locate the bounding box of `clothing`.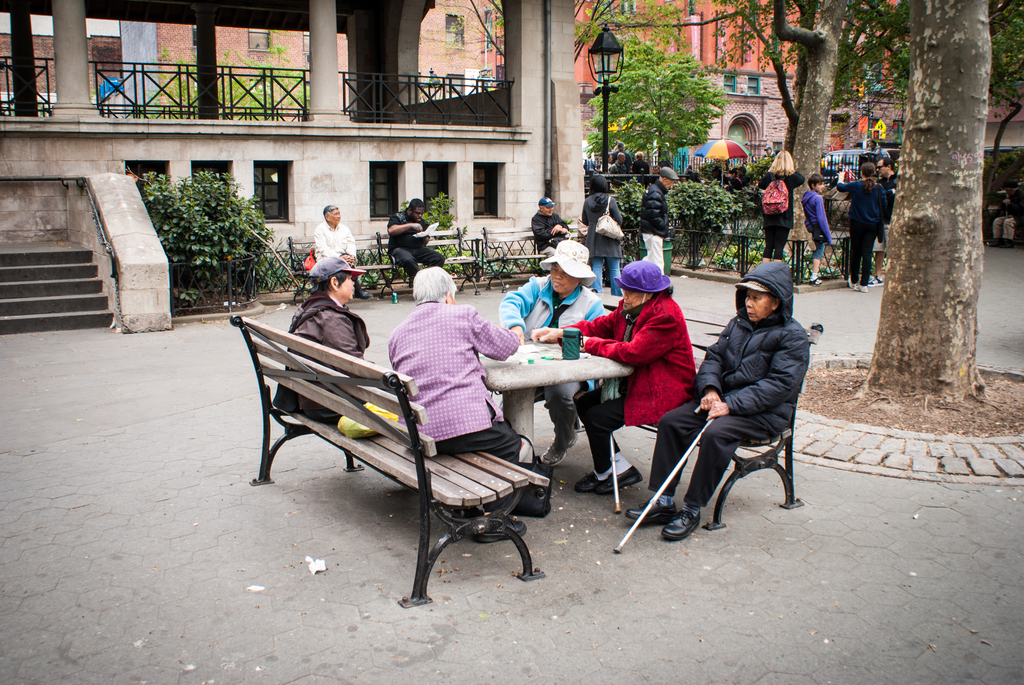
Bounding box: <region>532, 210, 573, 255</region>.
